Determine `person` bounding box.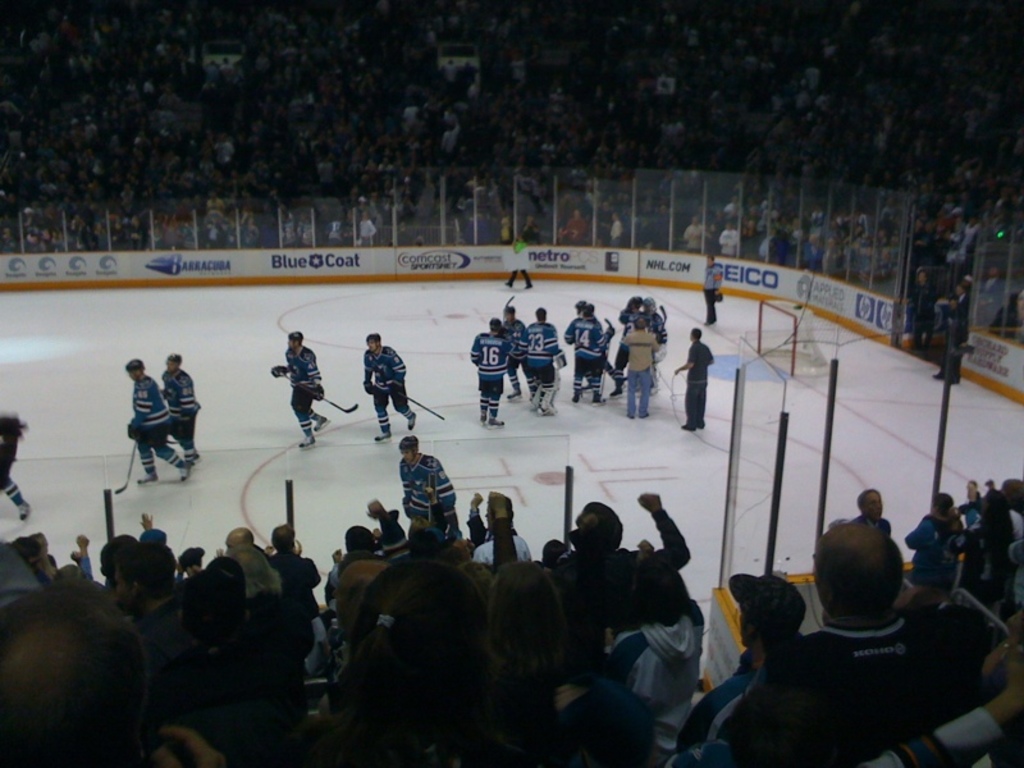
Determined: [692,257,724,317].
